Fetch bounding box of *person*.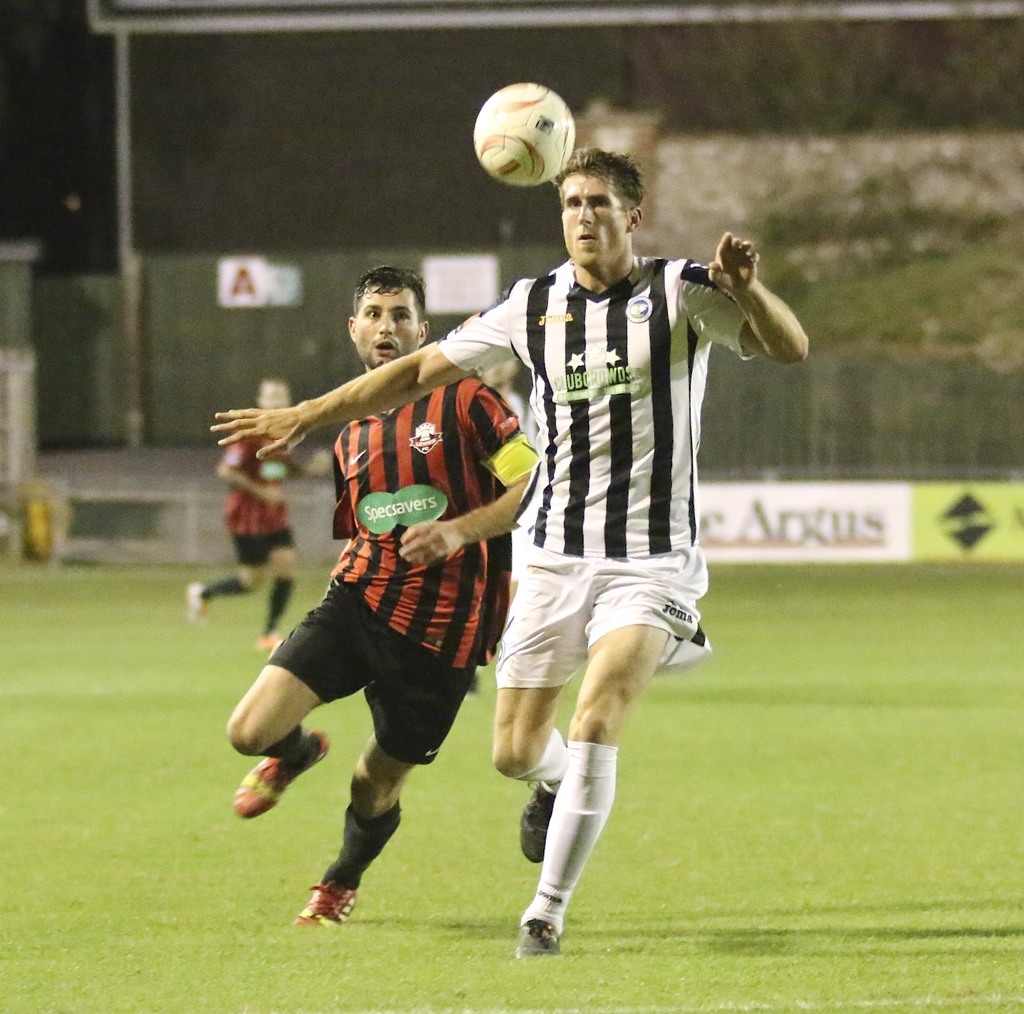
Bbox: detection(181, 373, 293, 658).
